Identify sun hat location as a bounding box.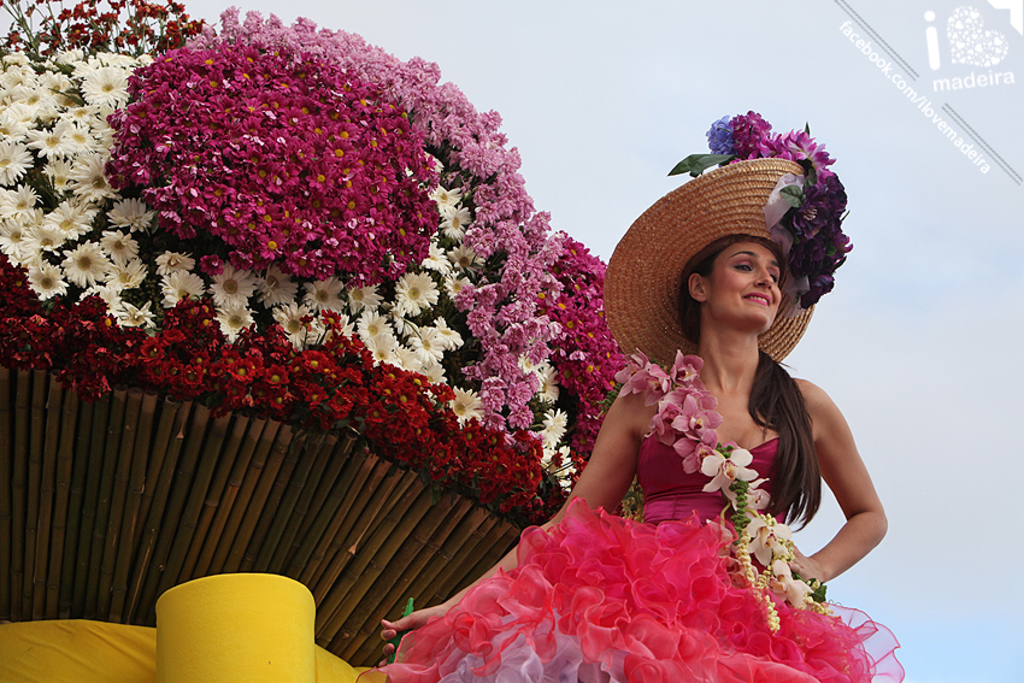
left=601, top=106, right=858, bottom=363.
